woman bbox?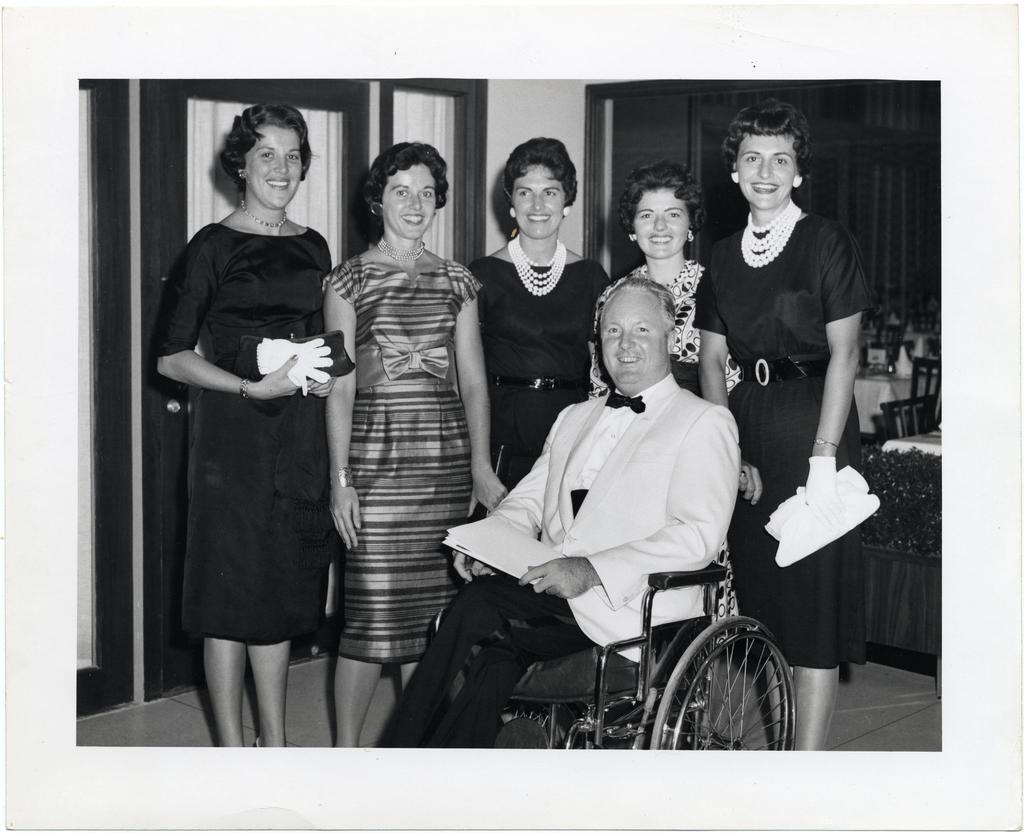
(x1=326, y1=139, x2=508, y2=749)
